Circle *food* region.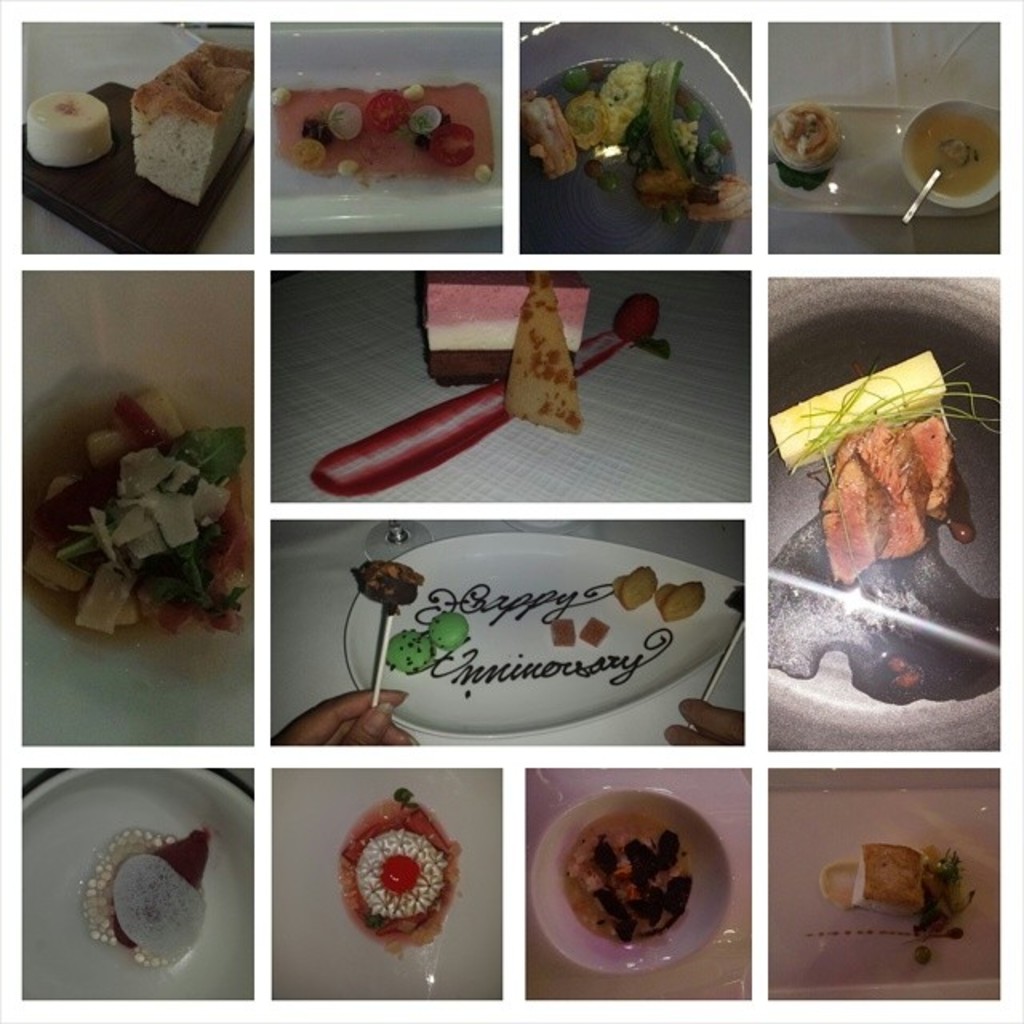
Region: bbox(664, 579, 707, 622).
